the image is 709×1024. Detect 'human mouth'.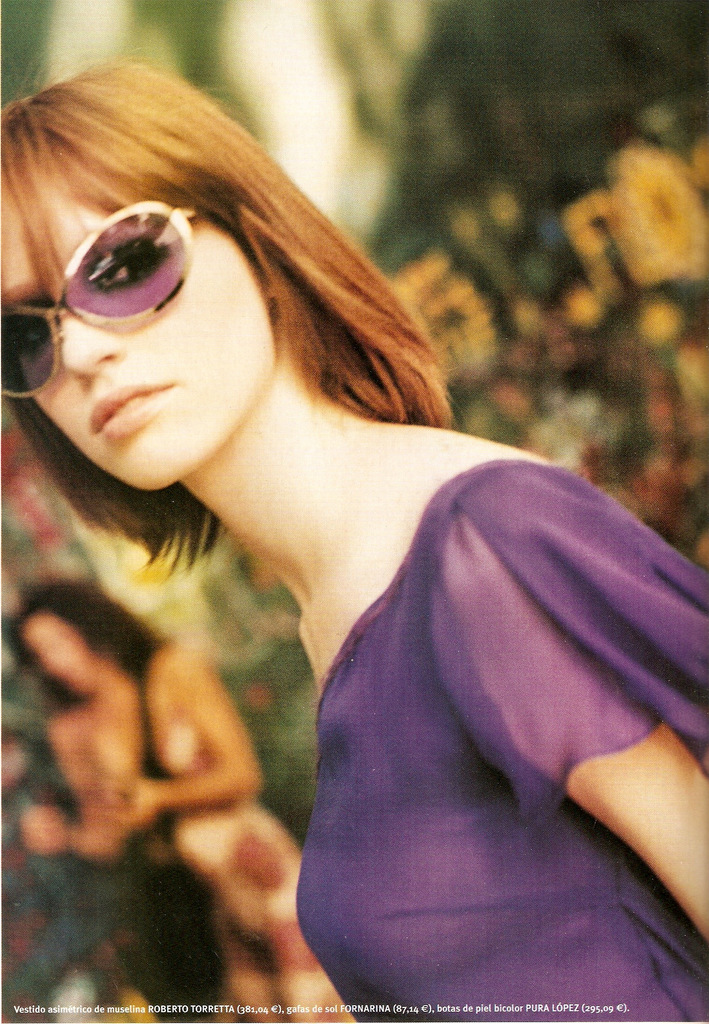
Detection: bbox(86, 388, 177, 442).
